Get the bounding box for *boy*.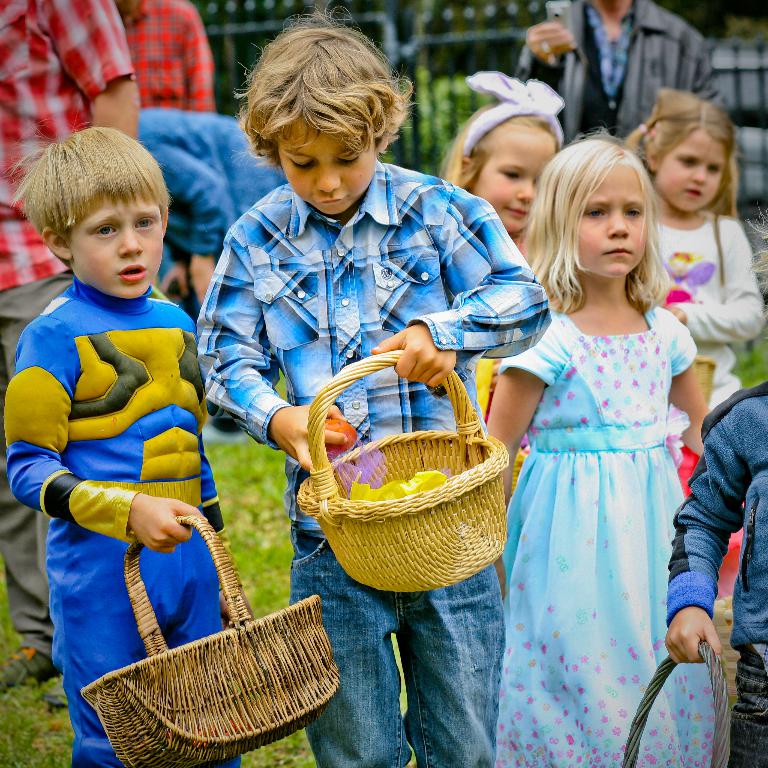
left=0, top=121, right=231, bottom=767.
